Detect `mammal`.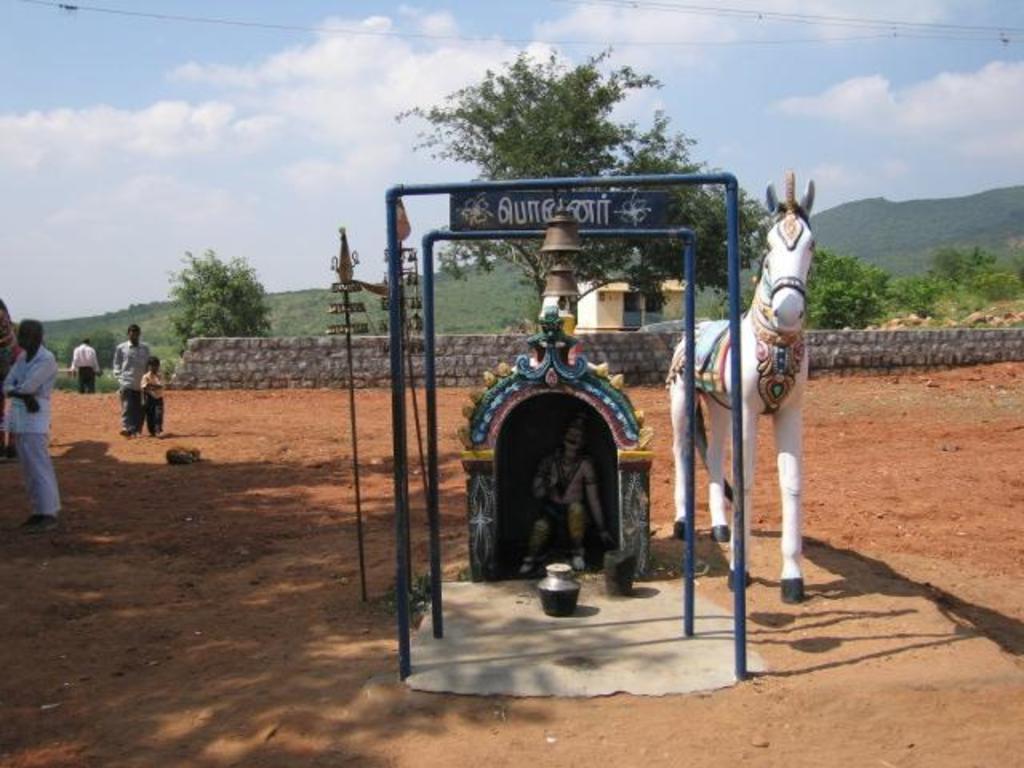
Detected at [5, 315, 62, 517].
